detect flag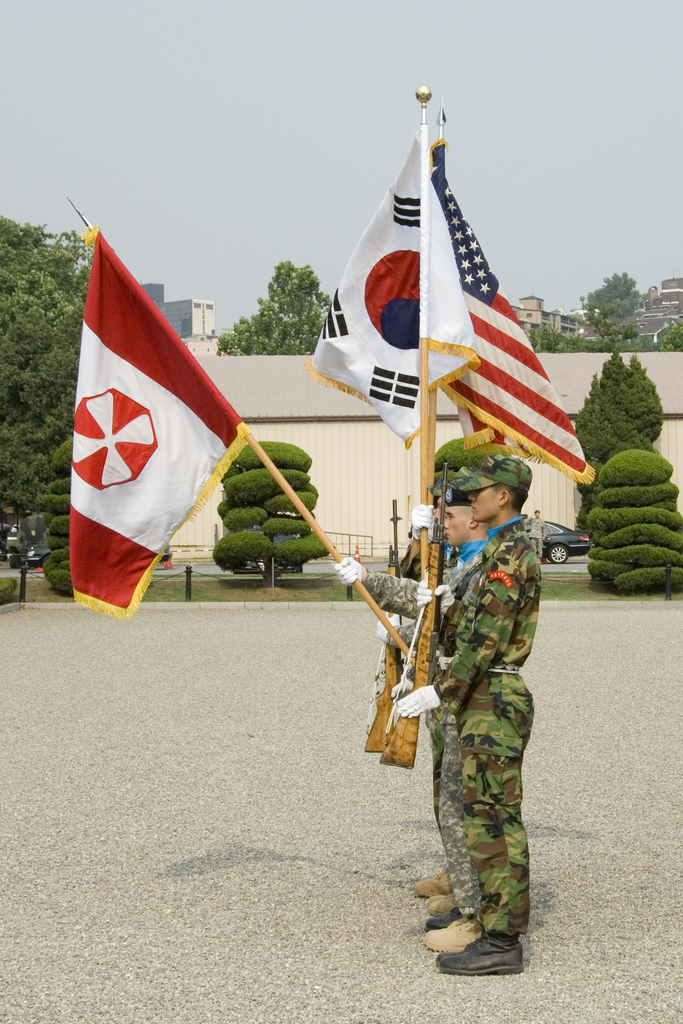
310:120:482:449
